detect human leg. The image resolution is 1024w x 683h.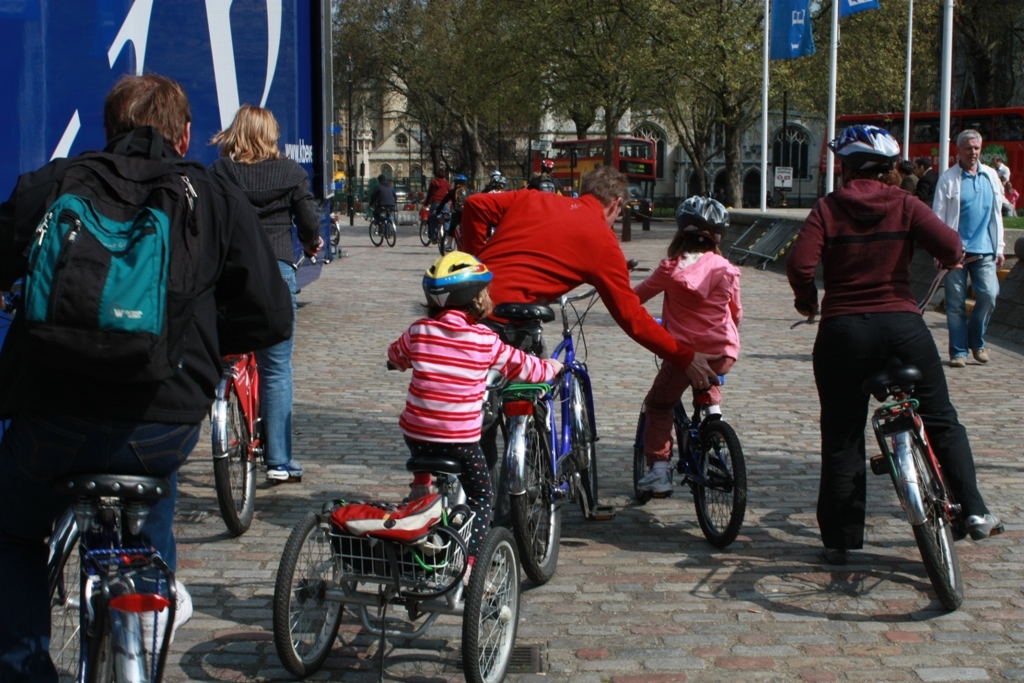
[x1=630, y1=359, x2=697, y2=488].
